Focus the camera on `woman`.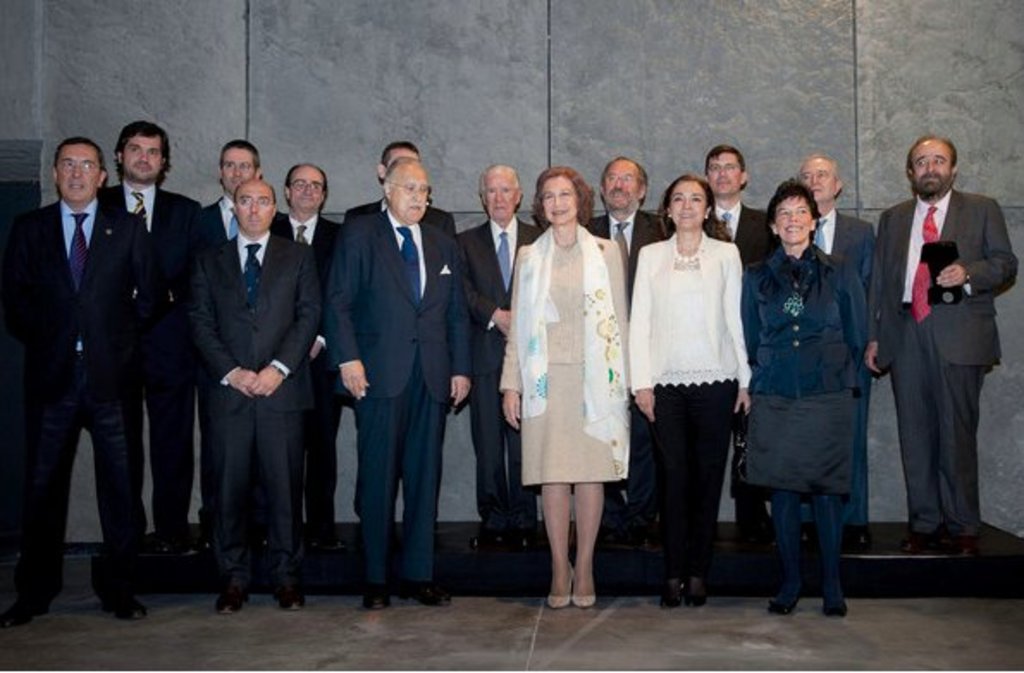
Focus region: [x1=621, y1=170, x2=750, y2=613].
